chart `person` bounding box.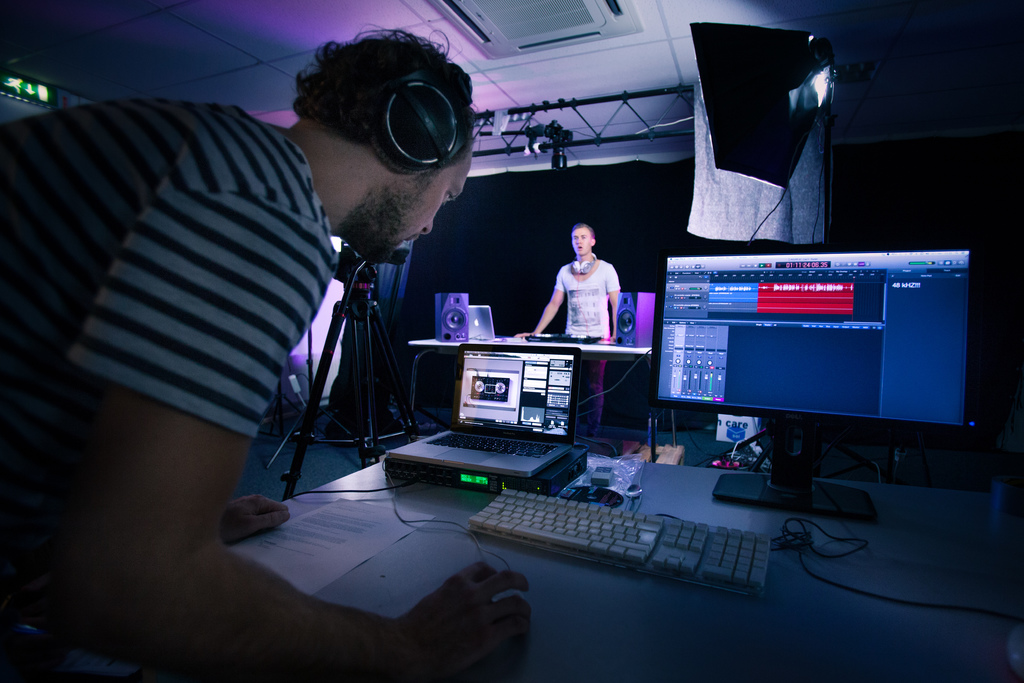
Charted: select_region(0, 21, 528, 682).
